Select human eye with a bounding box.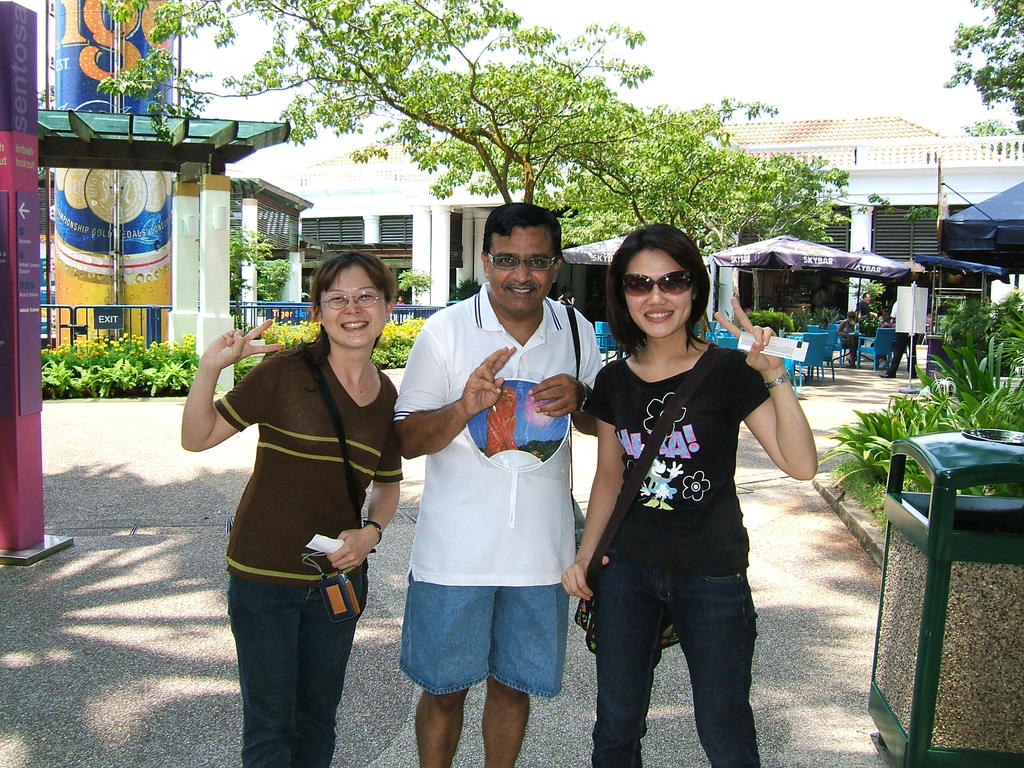
x1=664, y1=277, x2=684, y2=288.
